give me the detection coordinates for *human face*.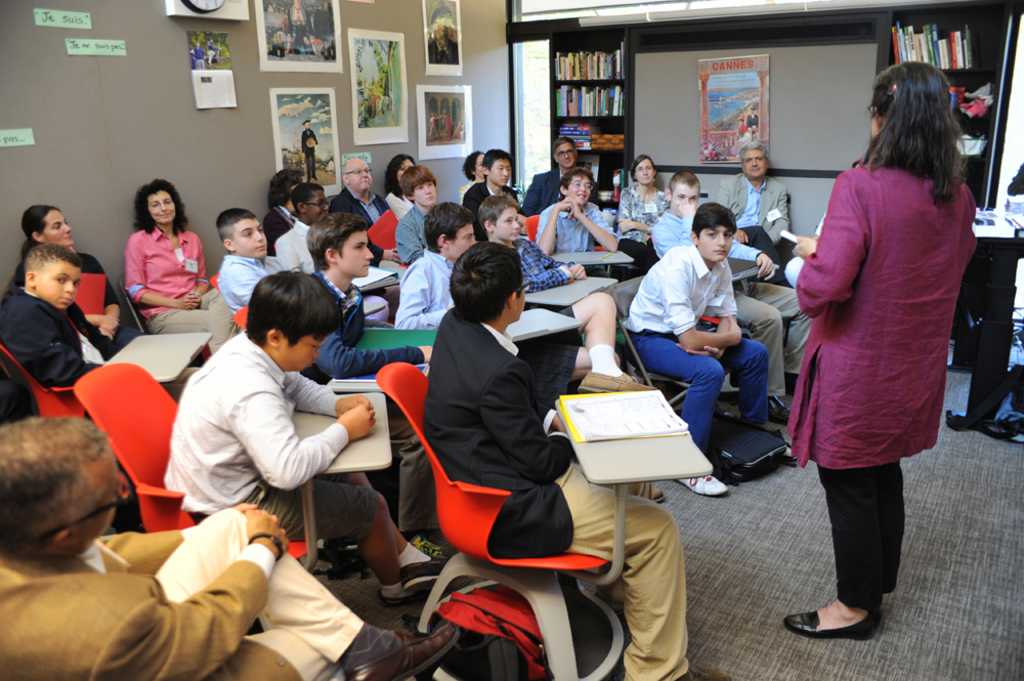
BBox(276, 331, 331, 373).
